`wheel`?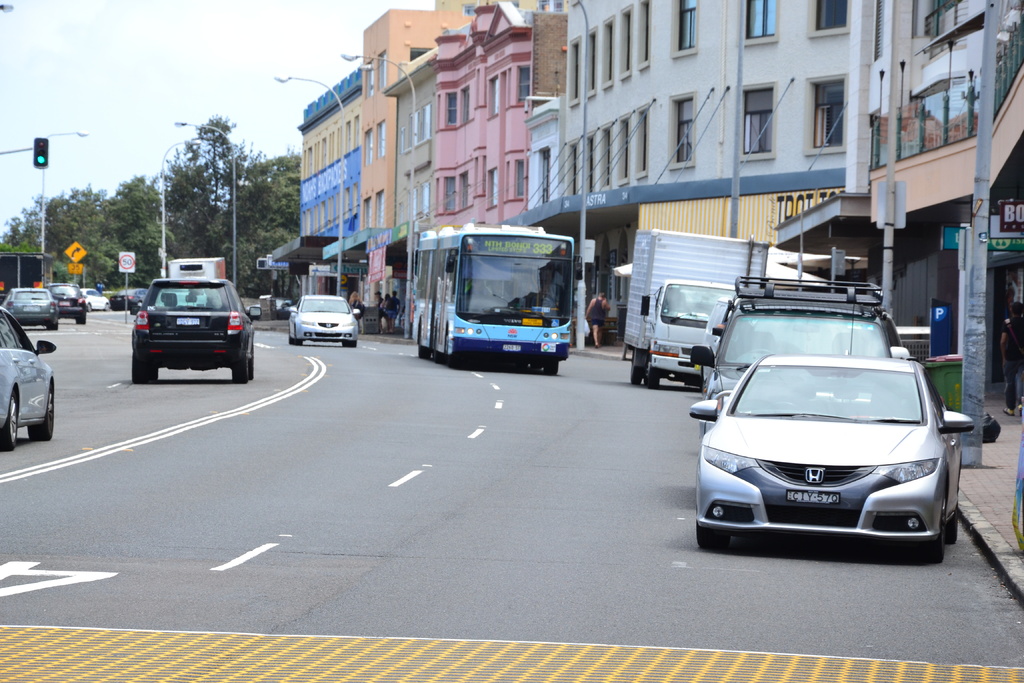
[632, 361, 643, 387]
